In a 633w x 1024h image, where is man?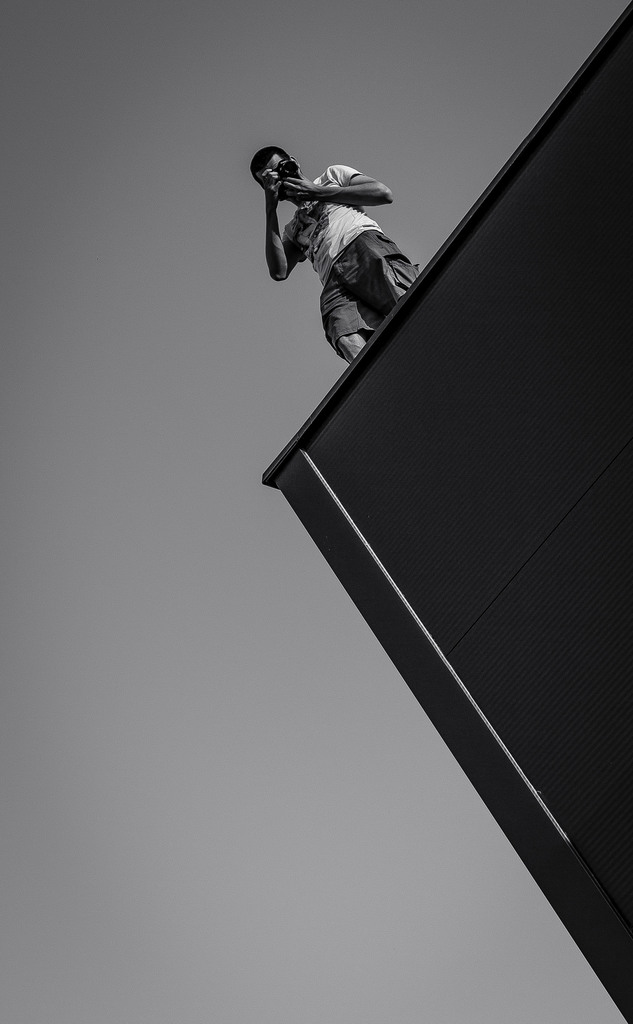
261:129:432:392.
